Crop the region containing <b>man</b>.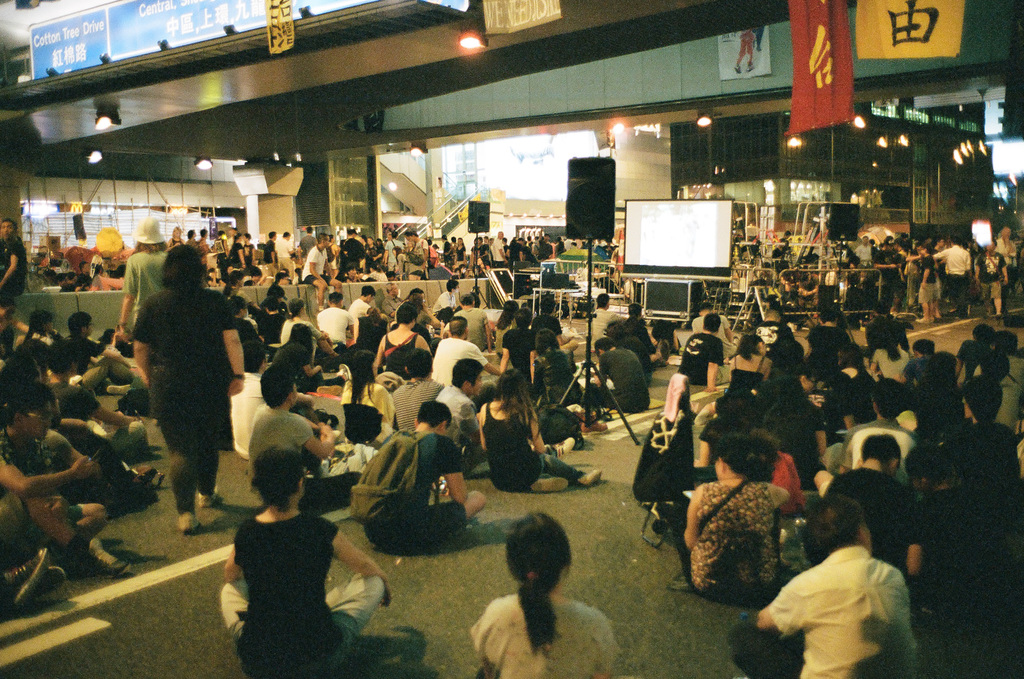
Crop region: [314,286,362,350].
